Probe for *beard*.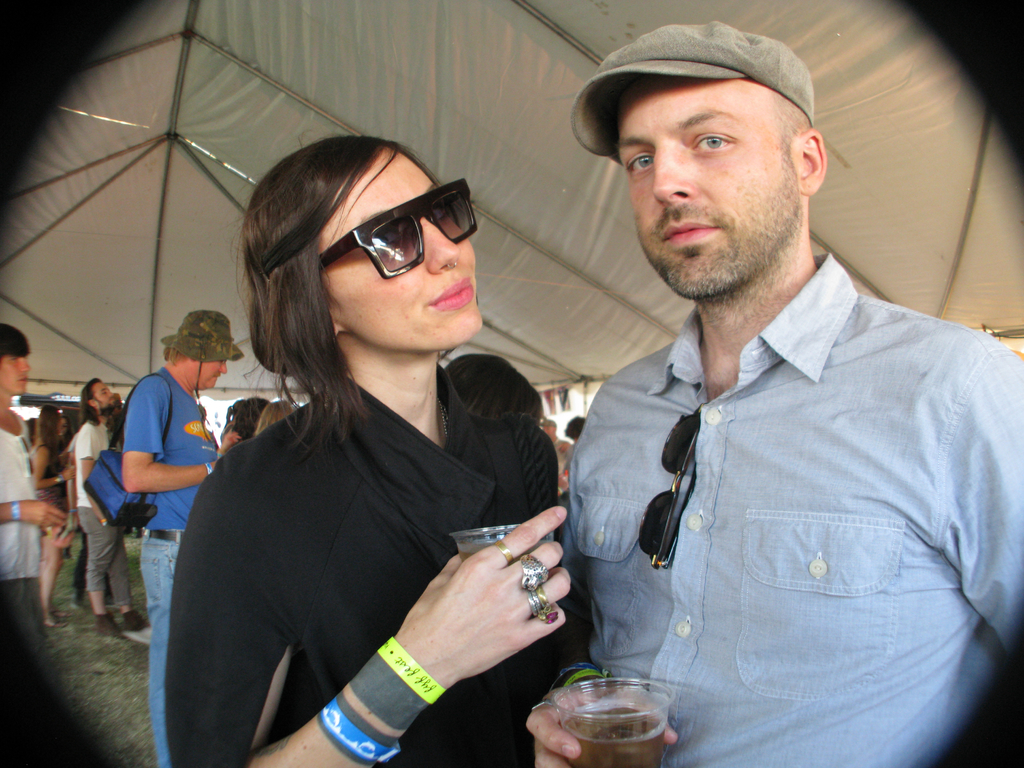
Probe result: left=636, top=164, right=801, bottom=301.
